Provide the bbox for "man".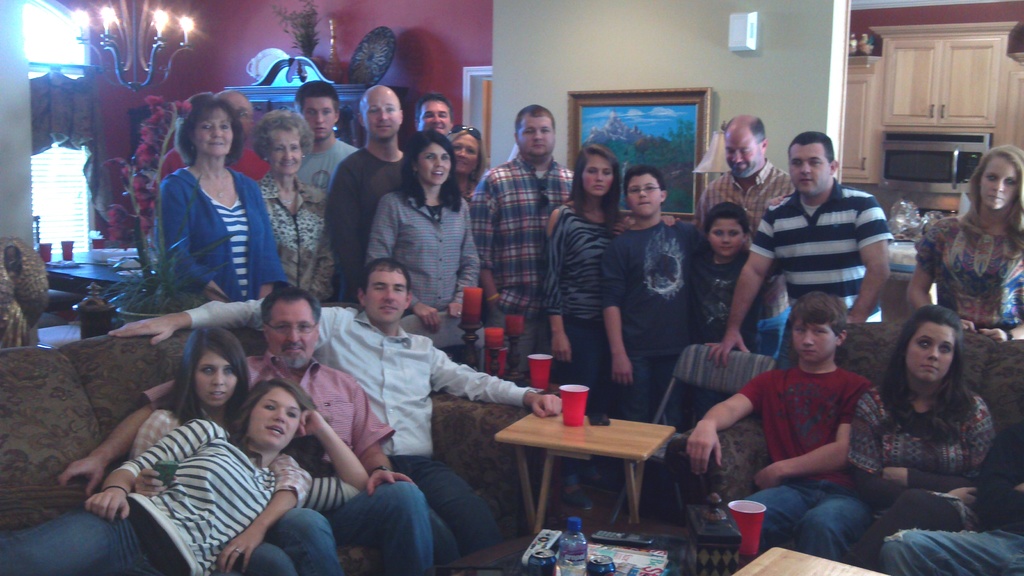
{"left": 692, "top": 288, "right": 872, "bottom": 562}.
